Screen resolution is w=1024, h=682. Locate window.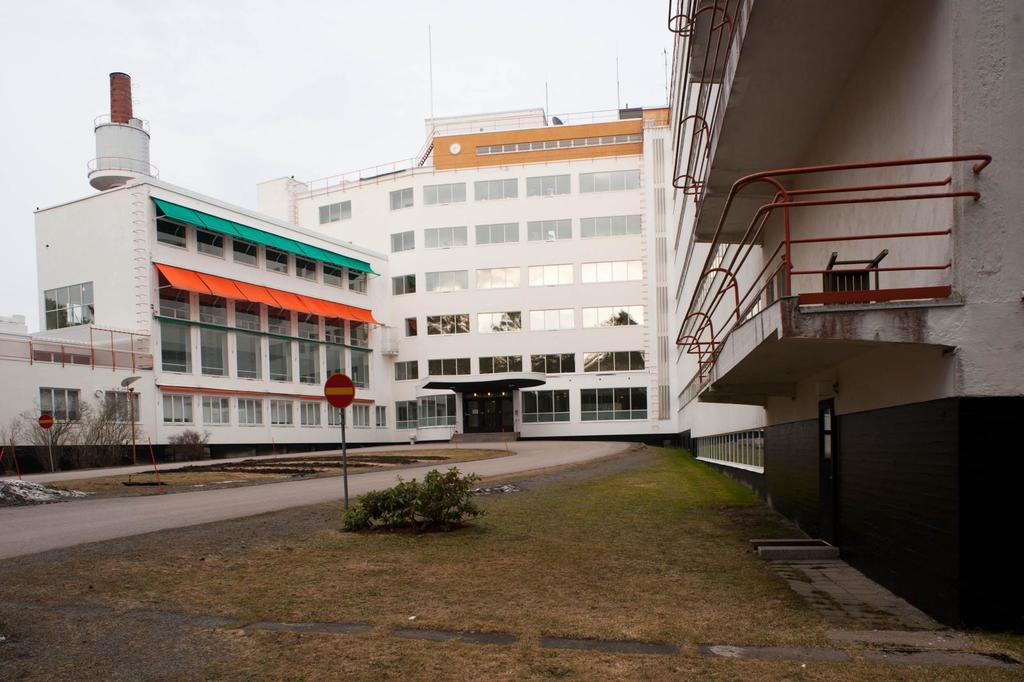
[x1=579, y1=170, x2=640, y2=191].
